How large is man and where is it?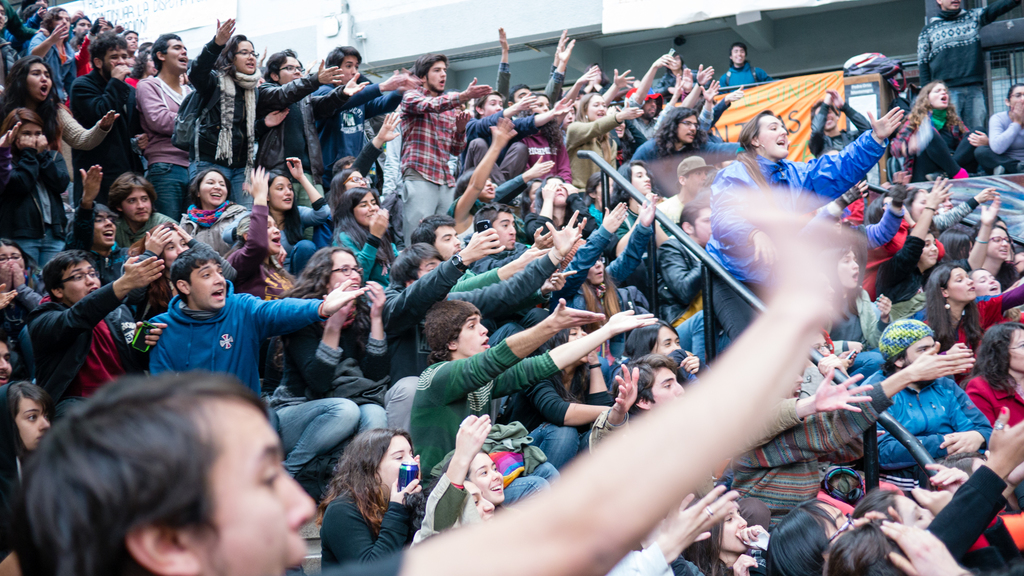
Bounding box: left=257, top=49, right=328, bottom=244.
